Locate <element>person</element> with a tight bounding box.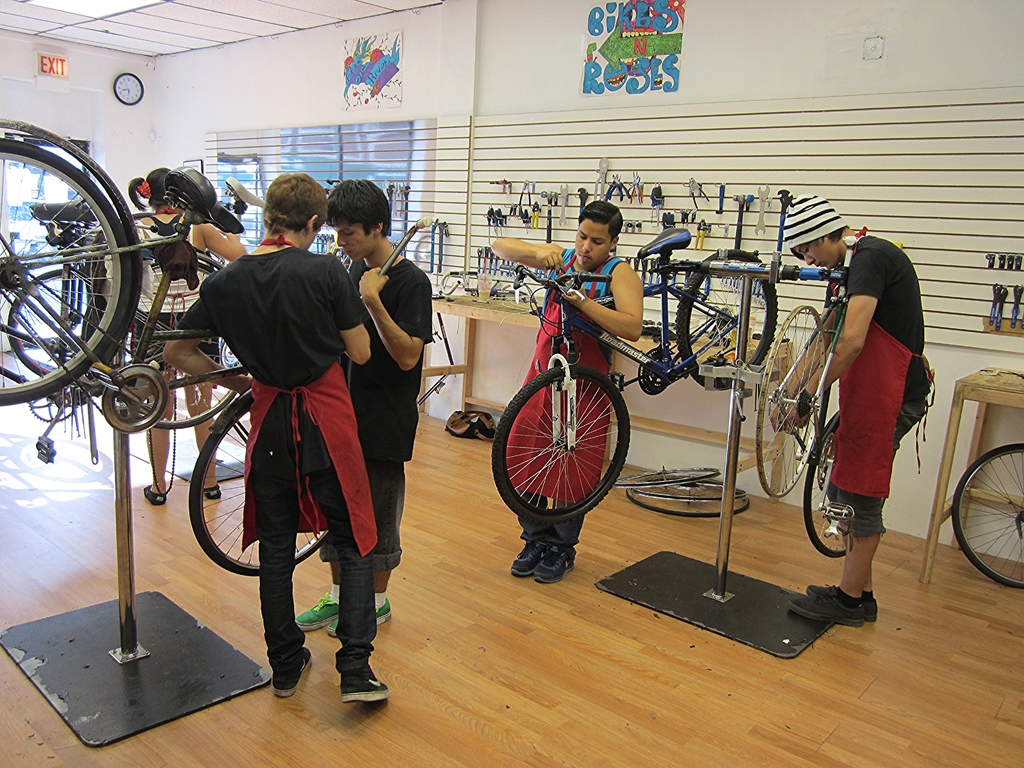
[296,177,431,635].
